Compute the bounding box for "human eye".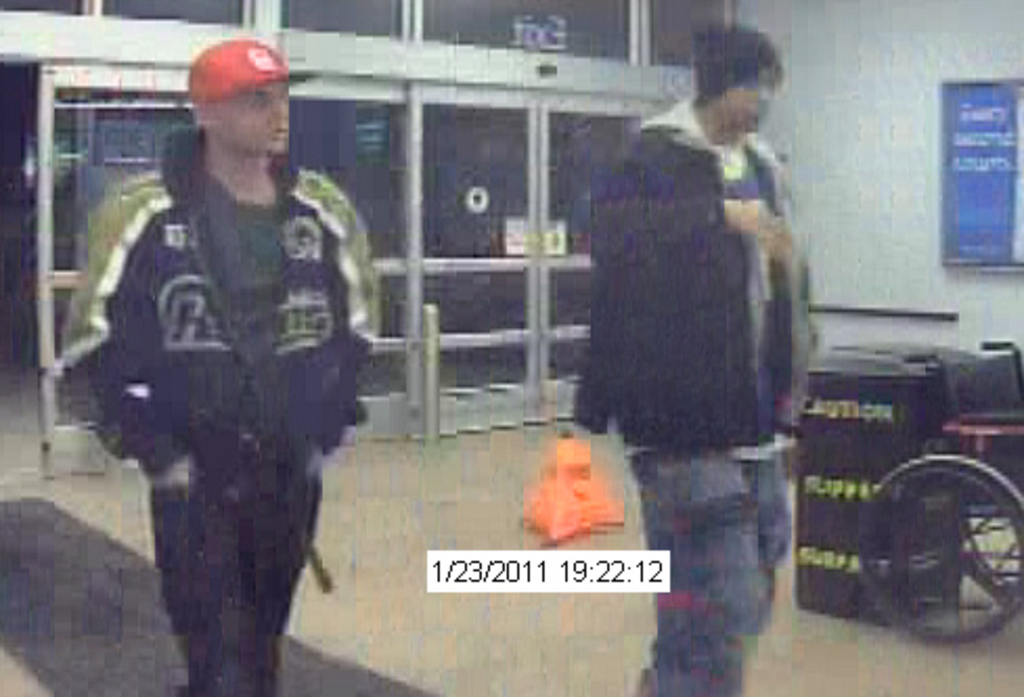
{"x1": 243, "y1": 92, "x2": 268, "y2": 113}.
